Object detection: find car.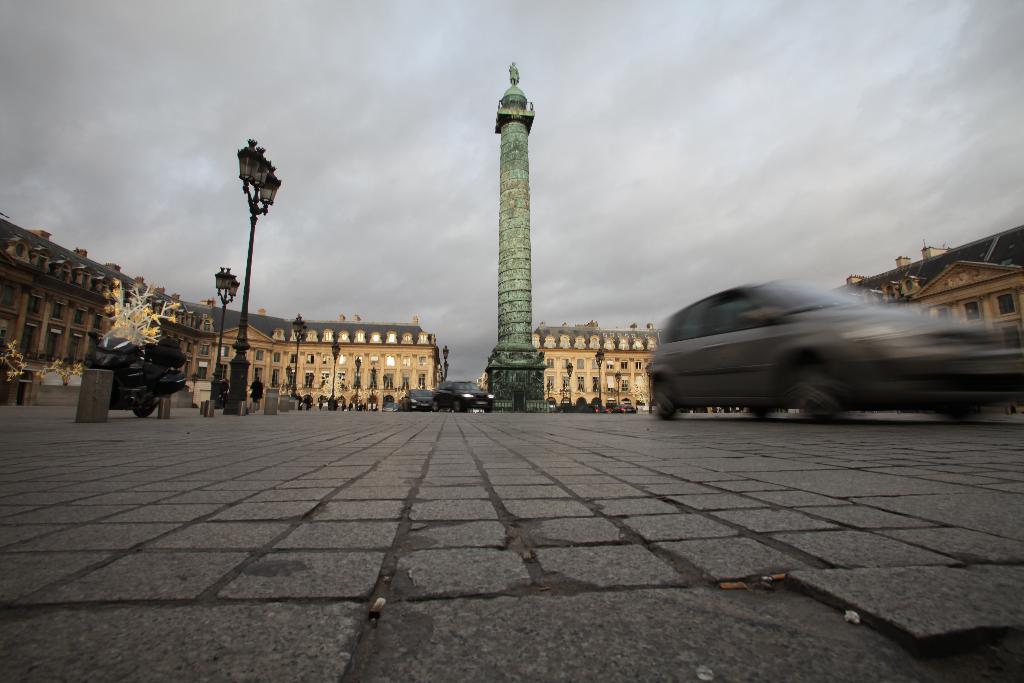
381 397 399 413.
